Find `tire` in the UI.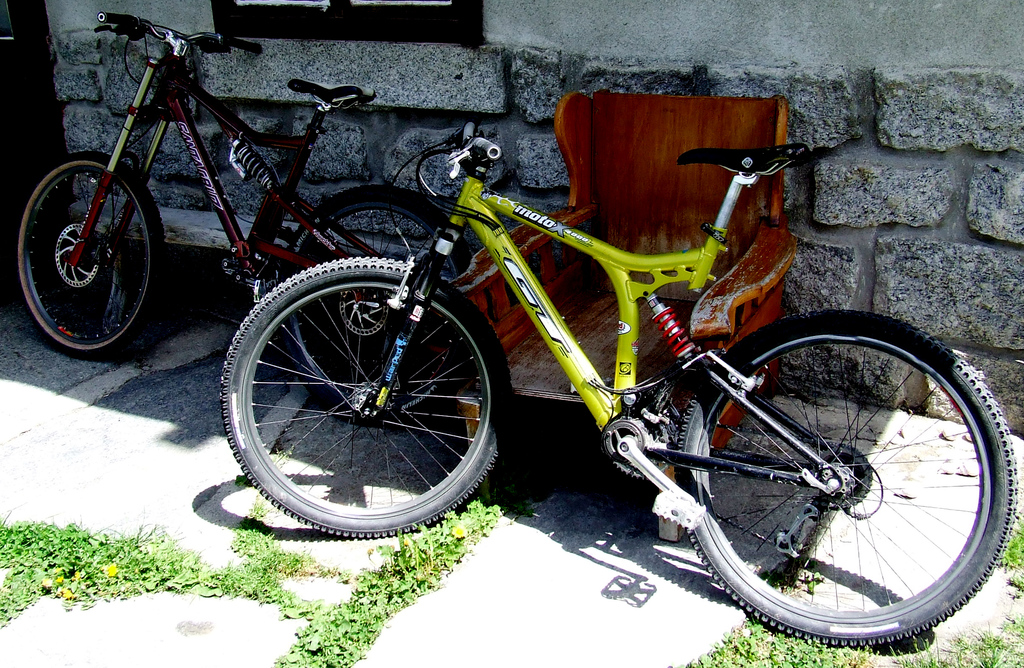
UI element at 676:308:1018:644.
